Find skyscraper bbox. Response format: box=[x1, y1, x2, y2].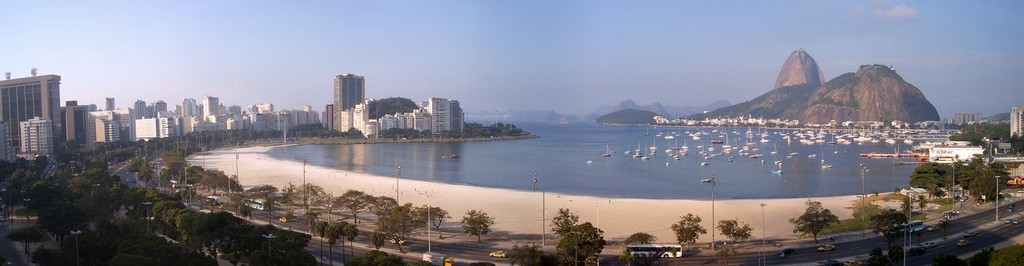
box=[146, 104, 169, 120].
